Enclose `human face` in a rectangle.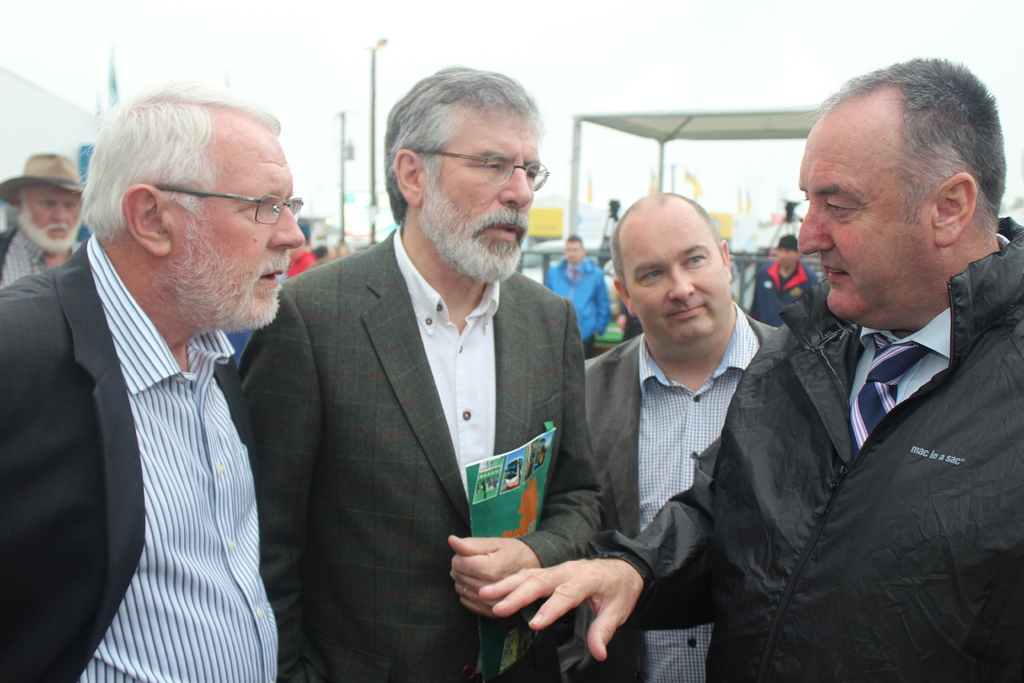
select_region(323, 248, 336, 258).
